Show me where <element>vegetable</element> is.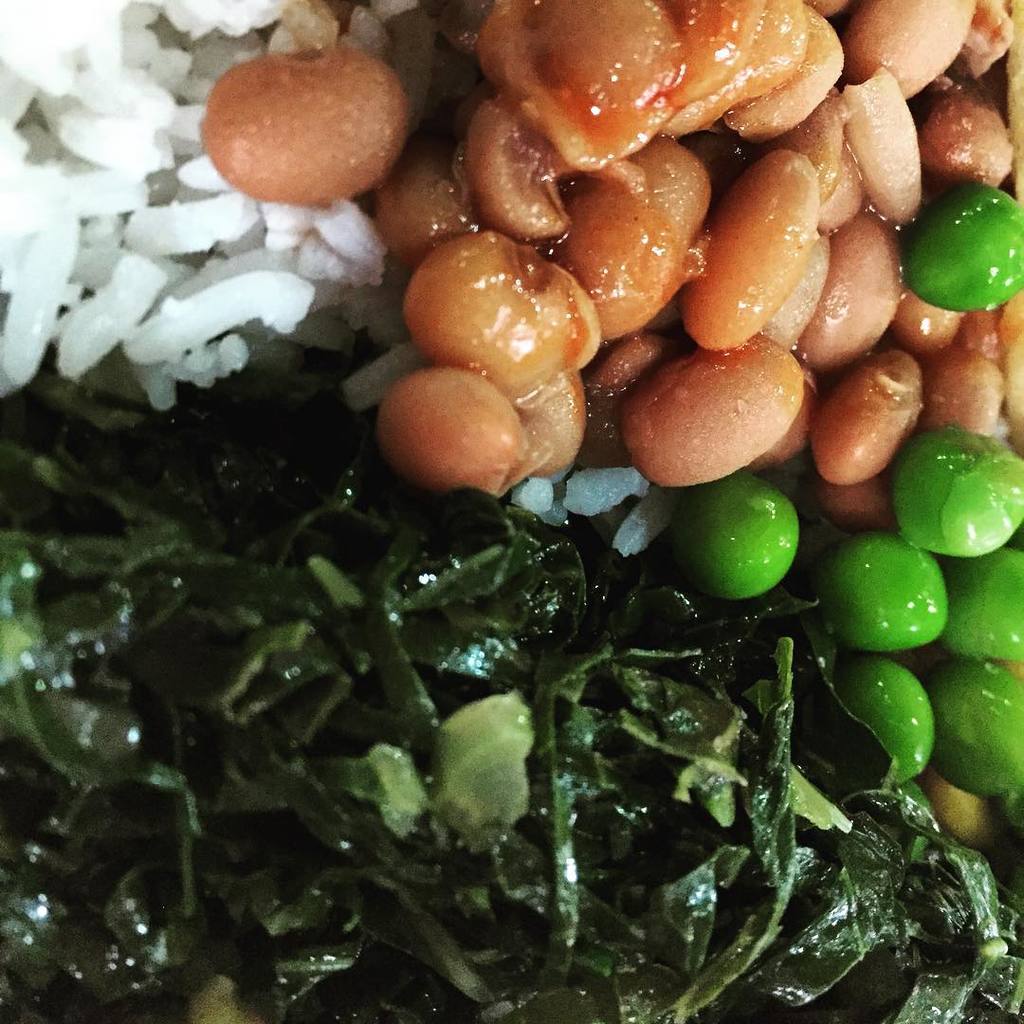
<element>vegetable</element> is at 927, 660, 1023, 809.
